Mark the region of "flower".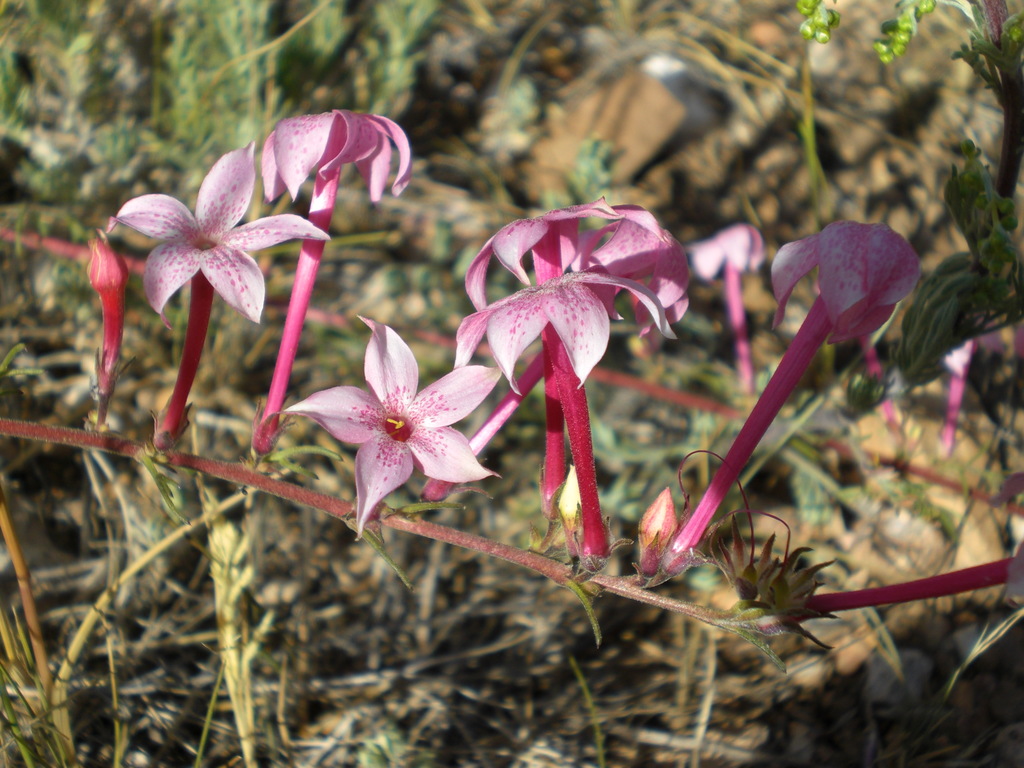
Region: 290, 314, 491, 526.
